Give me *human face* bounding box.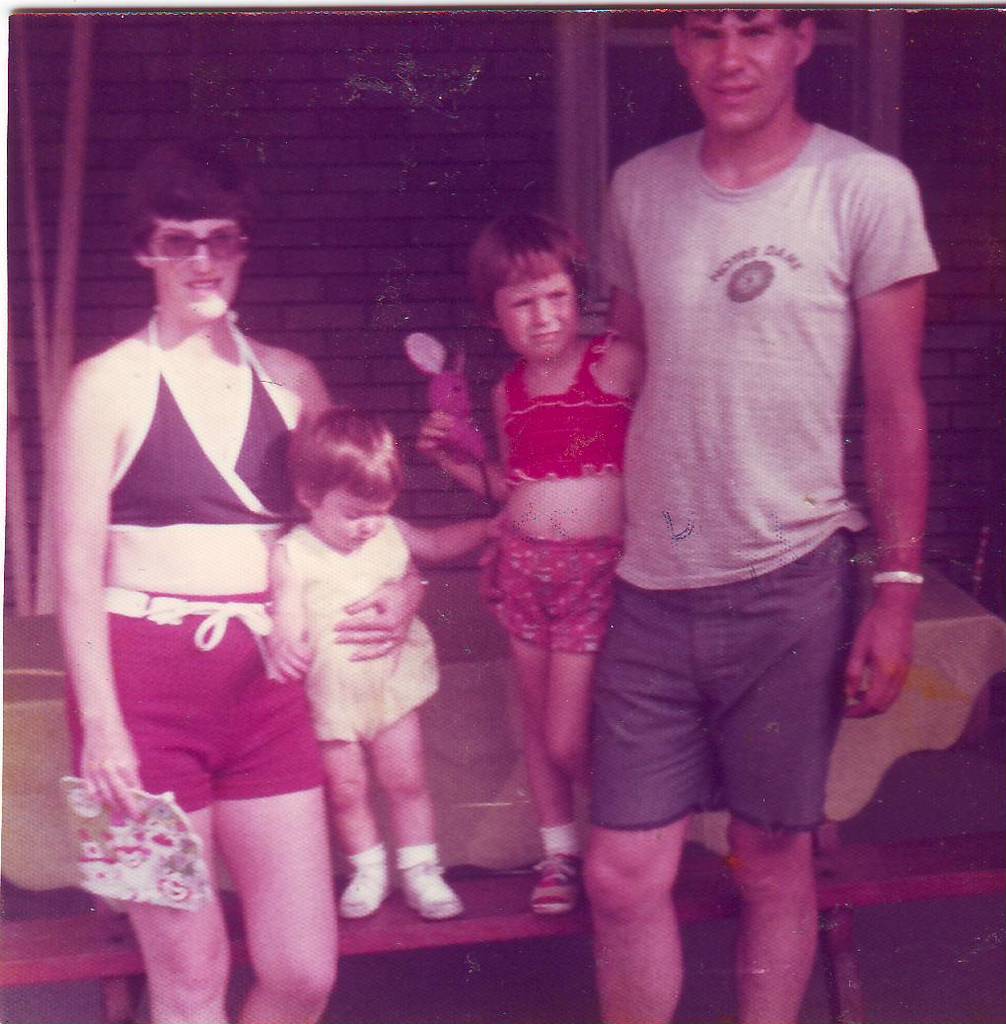
{"x1": 496, "y1": 265, "x2": 574, "y2": 357}.
